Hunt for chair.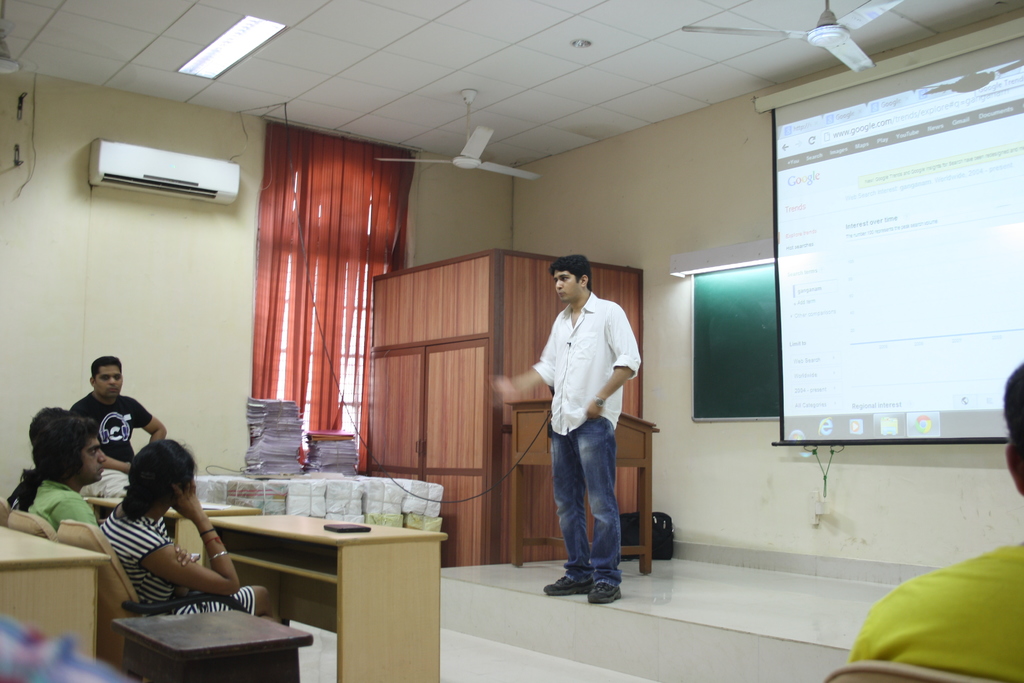
Hunted down at rect(821, 660, 997, 682).
